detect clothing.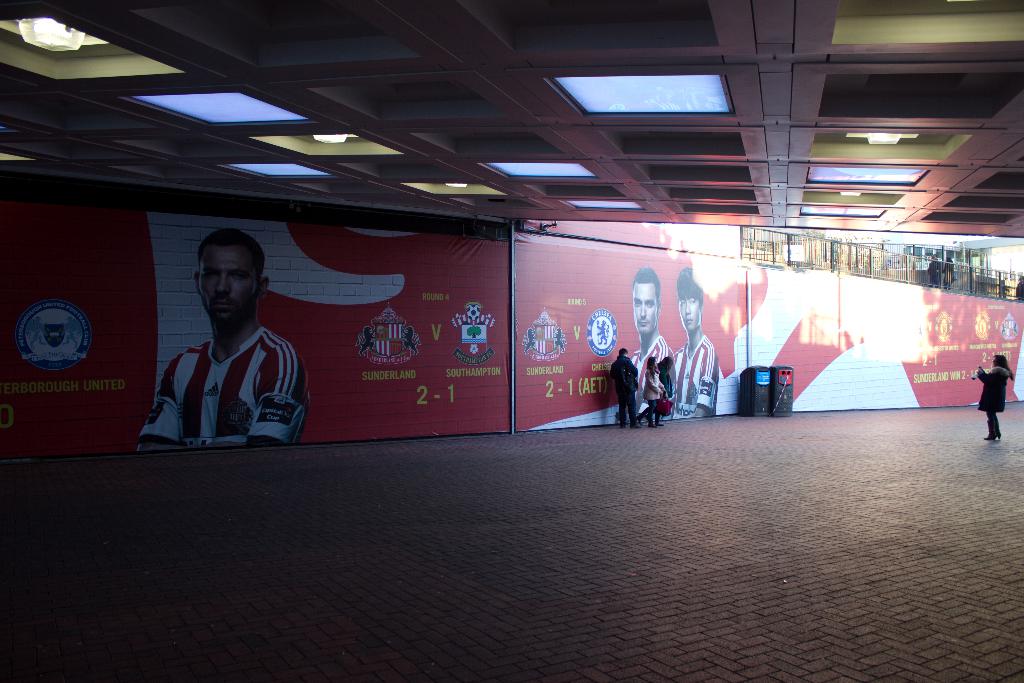
Detected at <bbox>656, 363, 674, 399</bbox>.
